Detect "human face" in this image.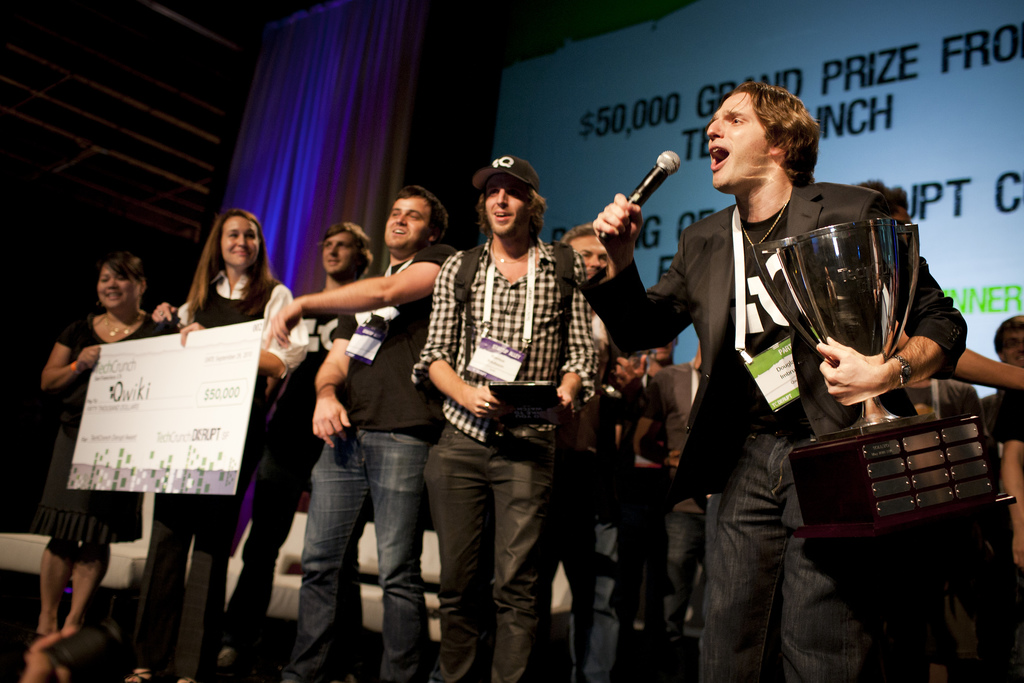
Detection: l=705, t=94, r=767, b=194.
